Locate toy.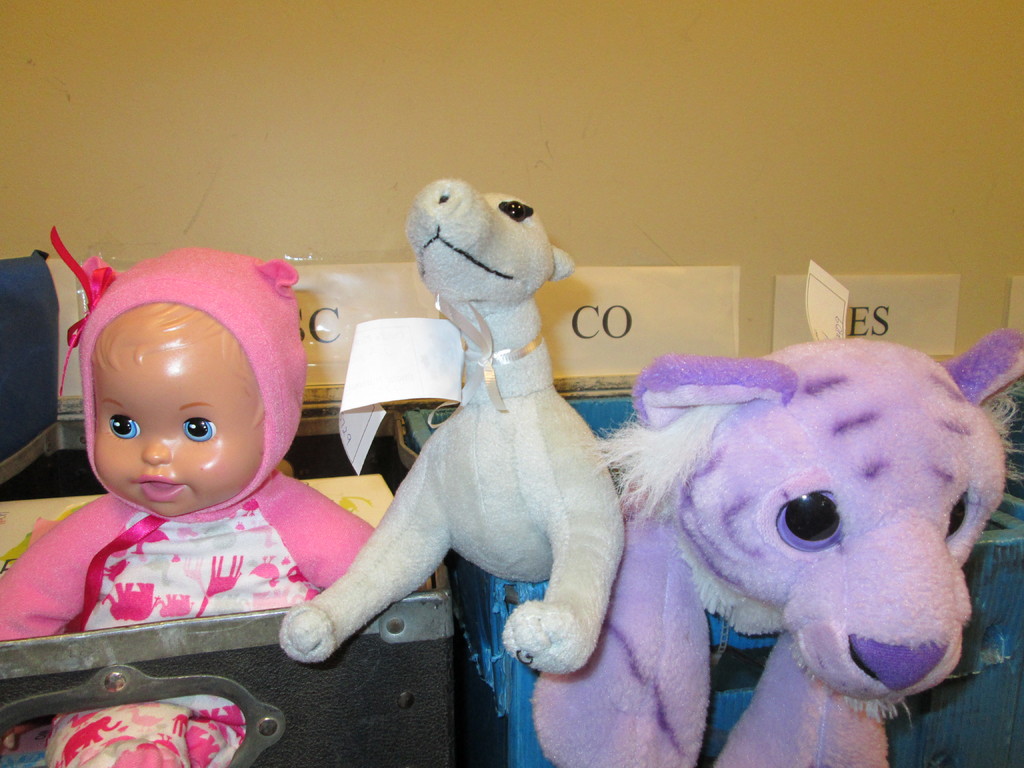
Bounding box: (536,337,1023,767).
